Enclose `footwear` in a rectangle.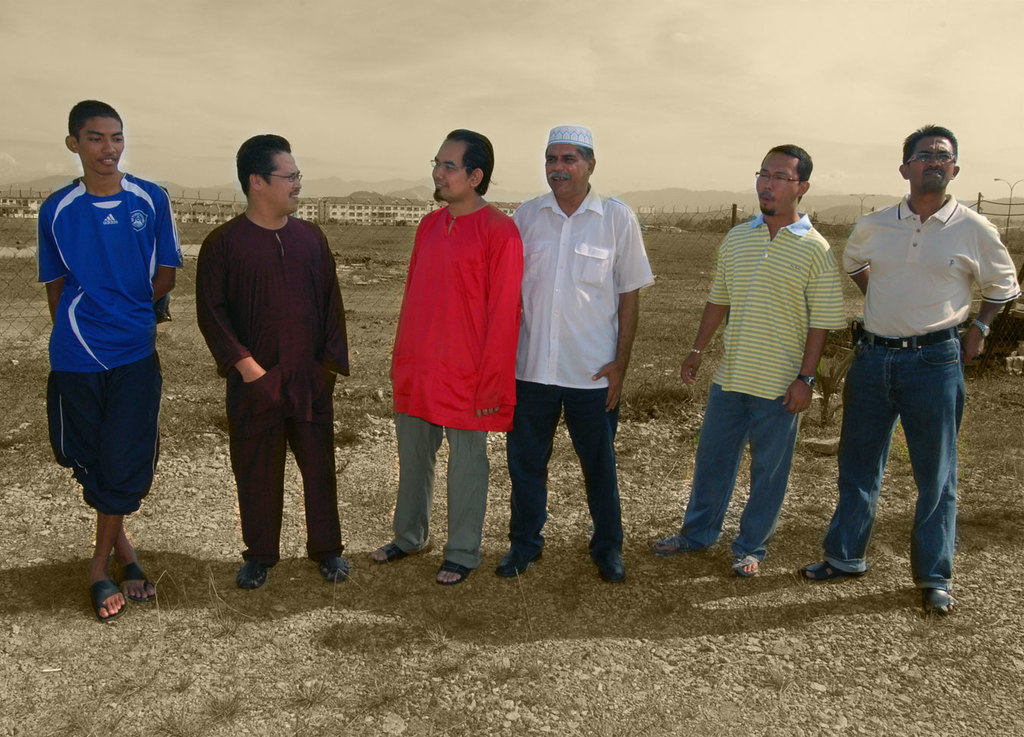
916/588/956/615.
